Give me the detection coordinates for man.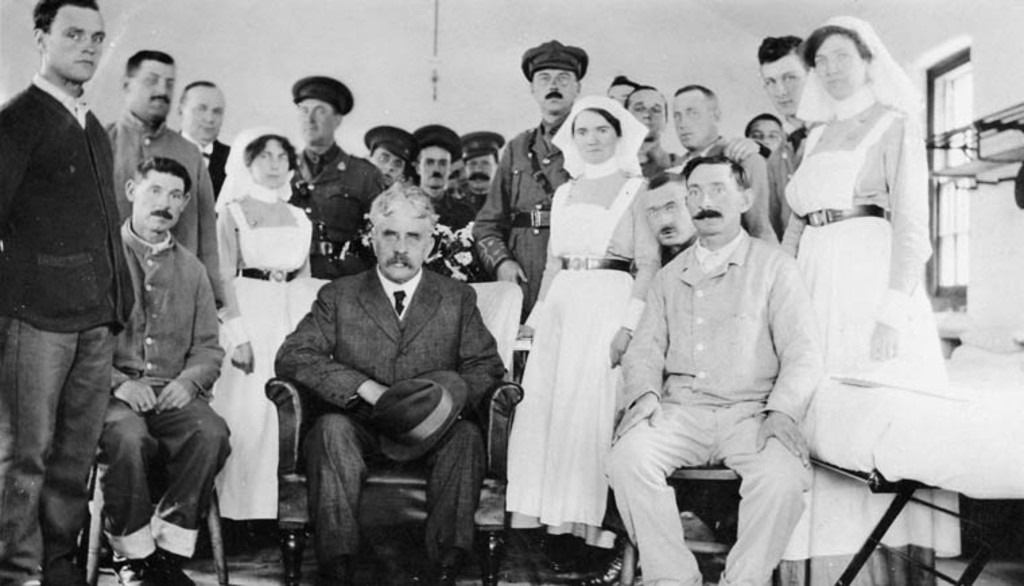
x1=96 y1=160 x2=228 y2=585.
